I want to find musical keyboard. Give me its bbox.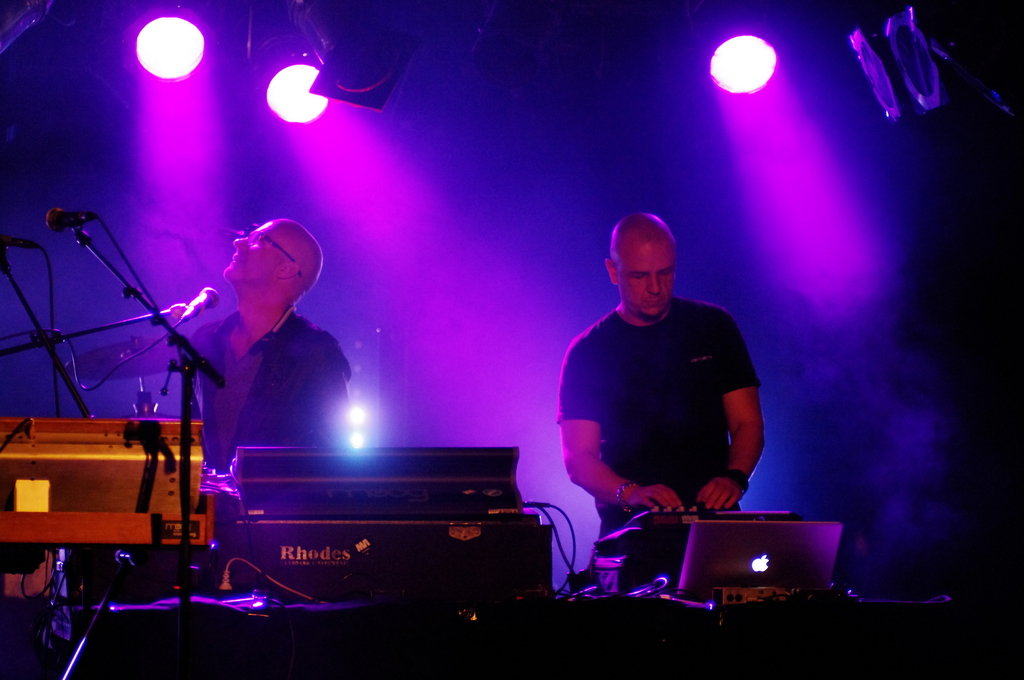
[221, 441, 524, 501].
